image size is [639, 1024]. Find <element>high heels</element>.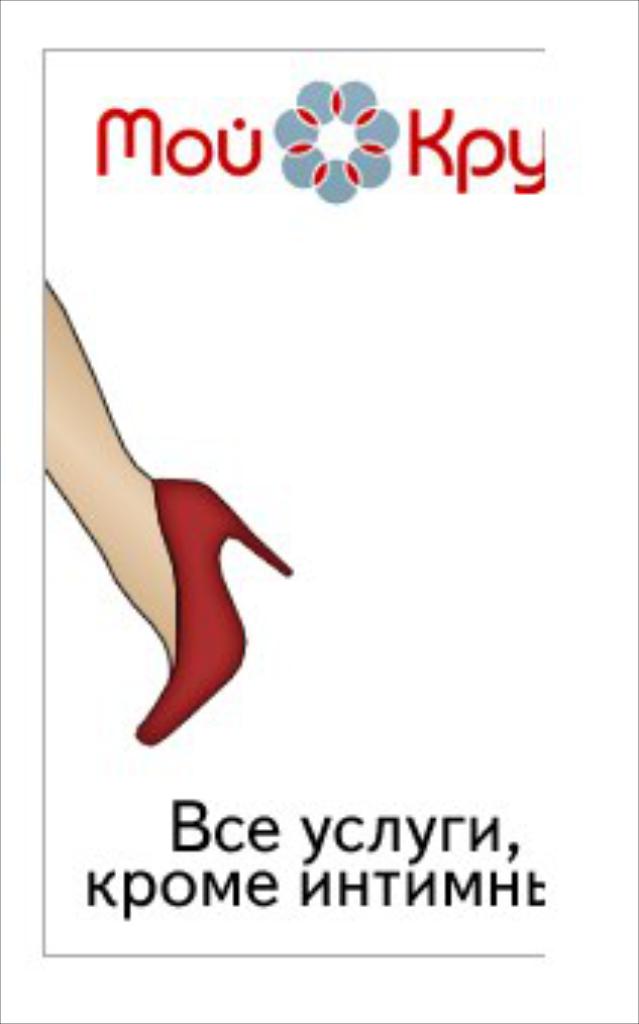
l=136, t=476, r=297, b=751.
